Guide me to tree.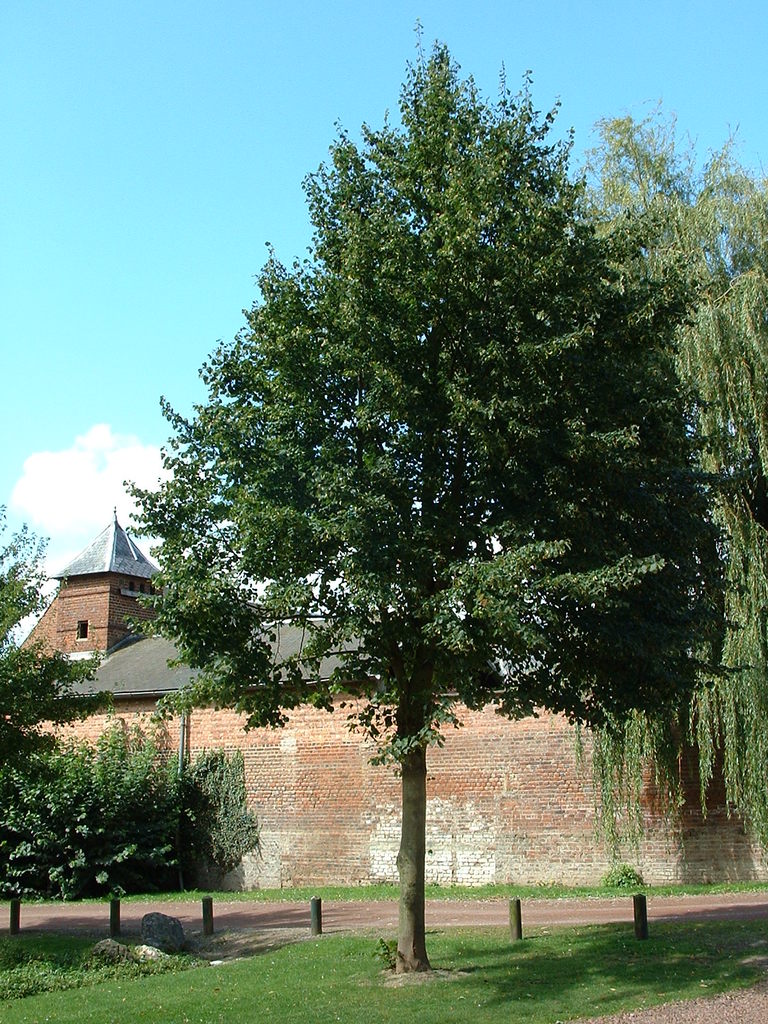
Guidance: Rect(123, 18, 716, 968).
